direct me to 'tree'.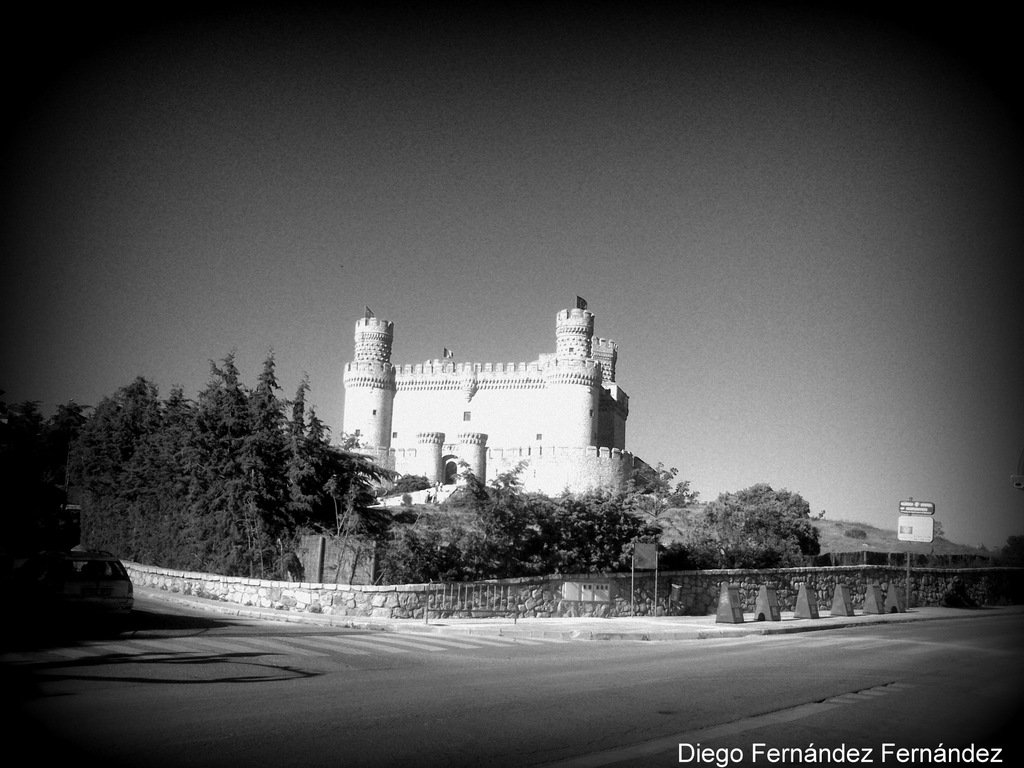
Direction: 705, 483, 810, 568.
